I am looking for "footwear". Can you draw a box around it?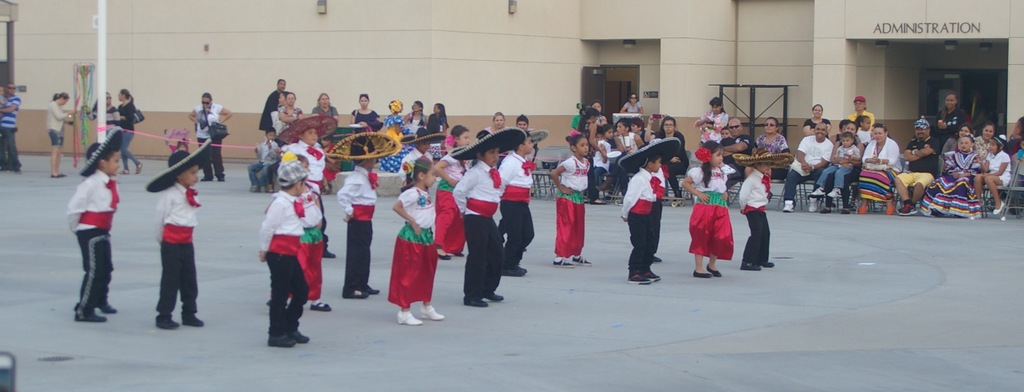
Sure, the bounding box is {"left": 516, "top": 265, "right": 527, "bottom": 273}.
